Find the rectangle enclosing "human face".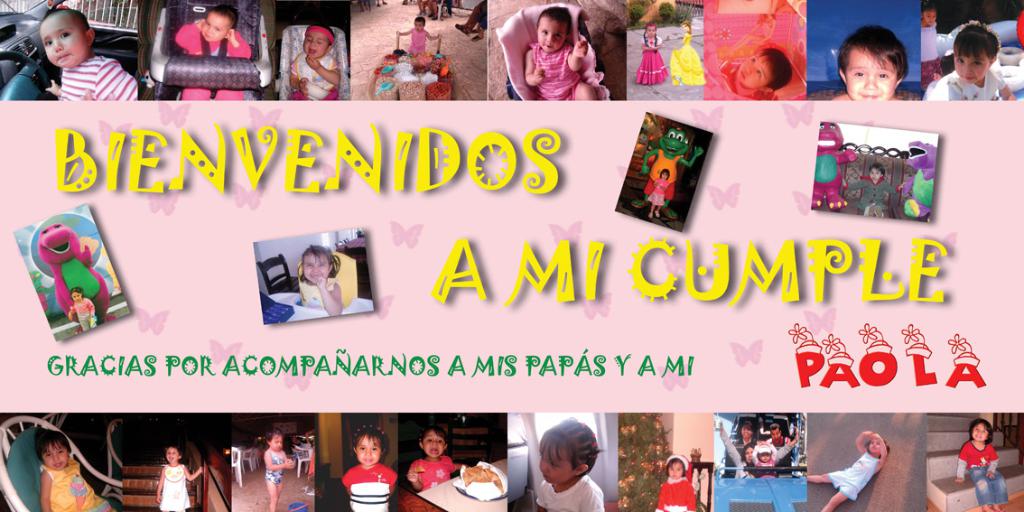
[x1=165, y1=448, x2=181, y2=462].
